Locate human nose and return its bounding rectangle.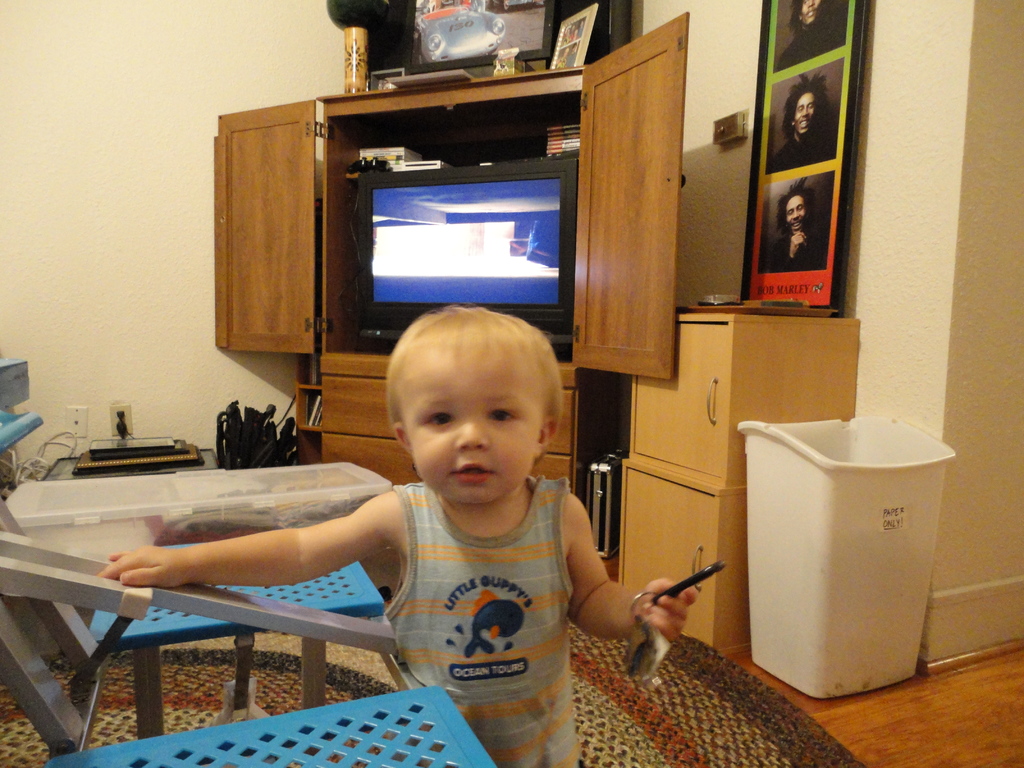
region(806, 1, 819, 11).
